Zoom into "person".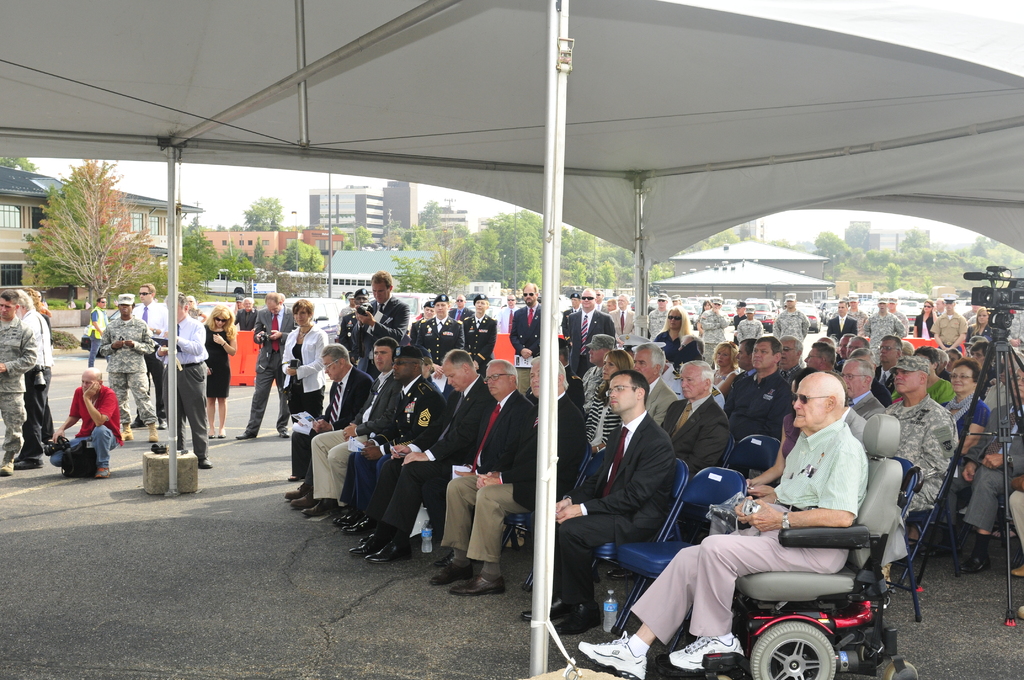
Zoom target: <region>732, 303, 766, 344</region>.
